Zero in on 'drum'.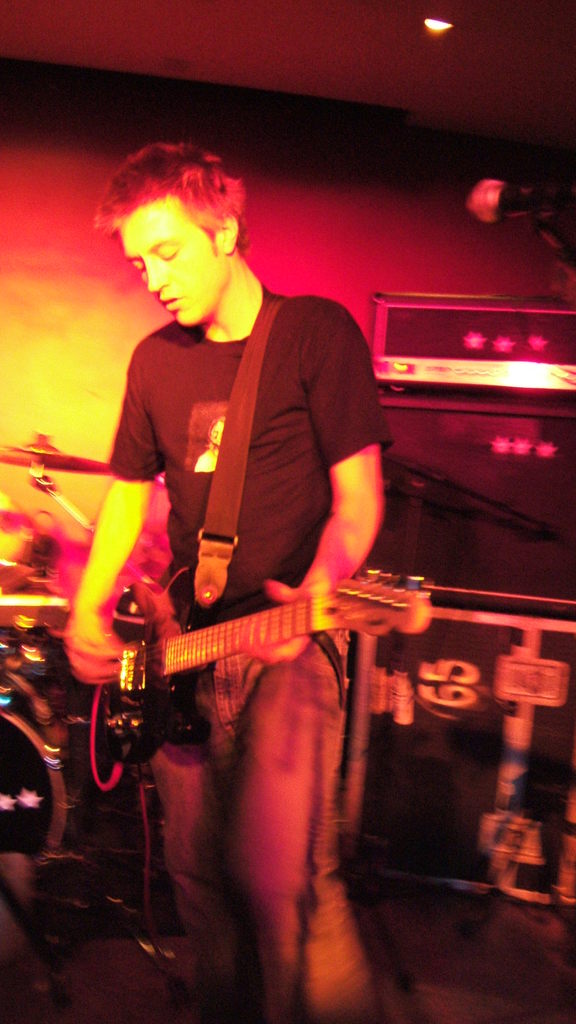
Zeroed in: (0,714,70,875).
